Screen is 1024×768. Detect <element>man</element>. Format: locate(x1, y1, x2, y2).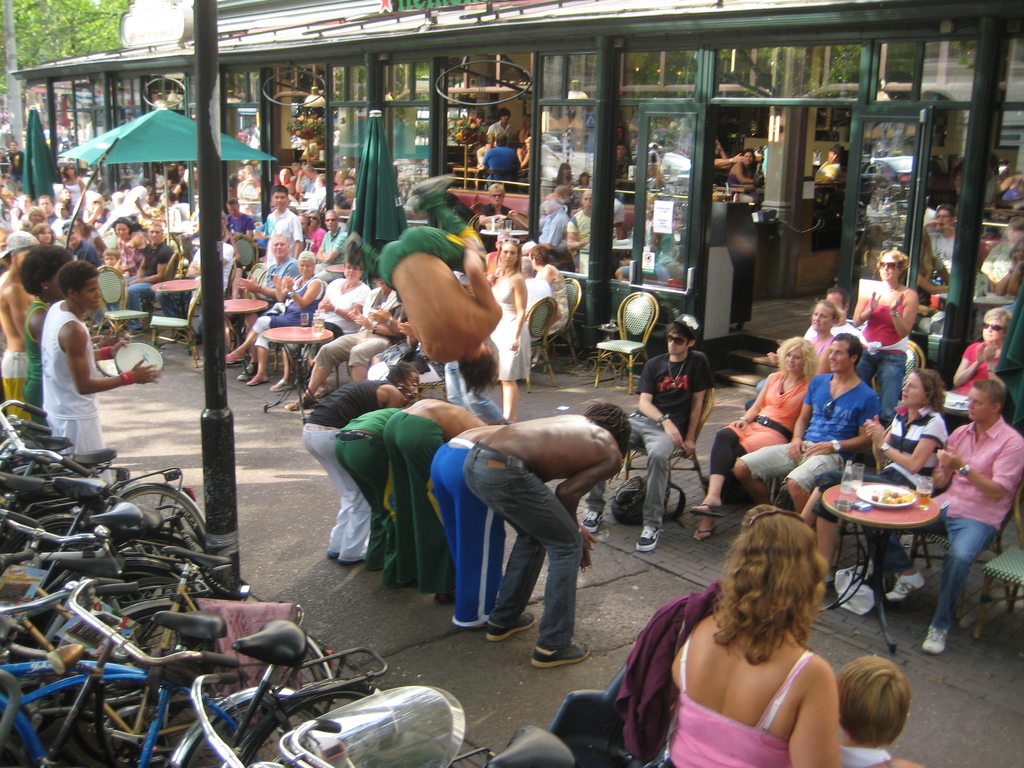
locate(40, 259, 164, 483).
